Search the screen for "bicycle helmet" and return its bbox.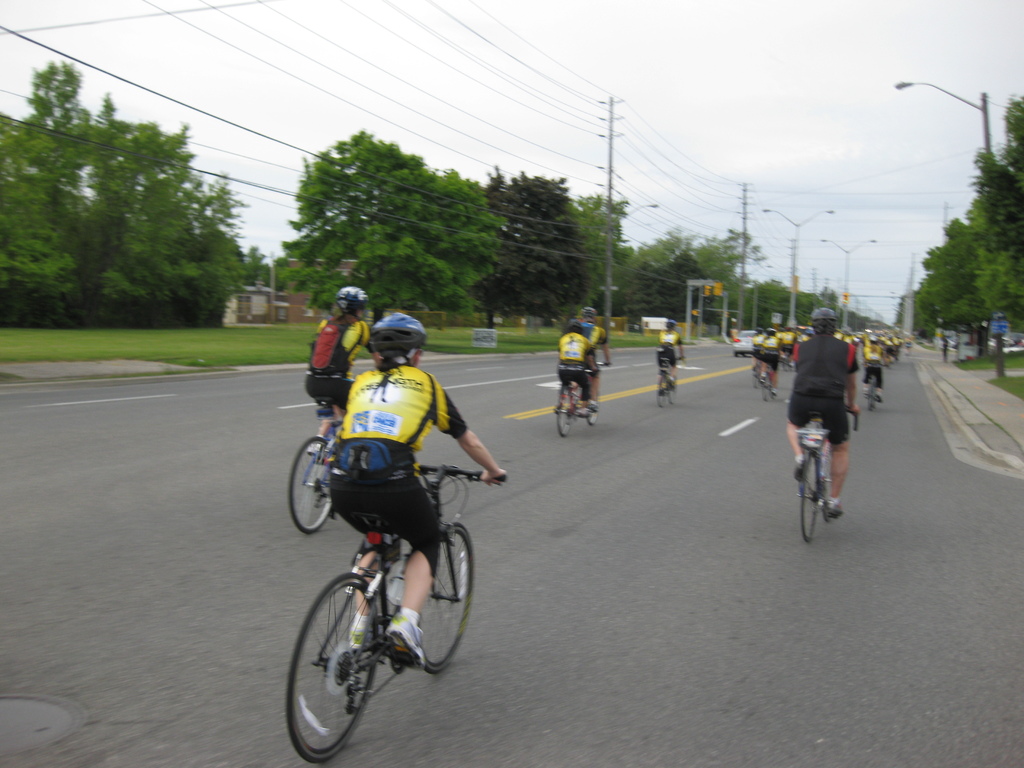
Found: (x1=367, y1=312, x2=421, y2=362).
